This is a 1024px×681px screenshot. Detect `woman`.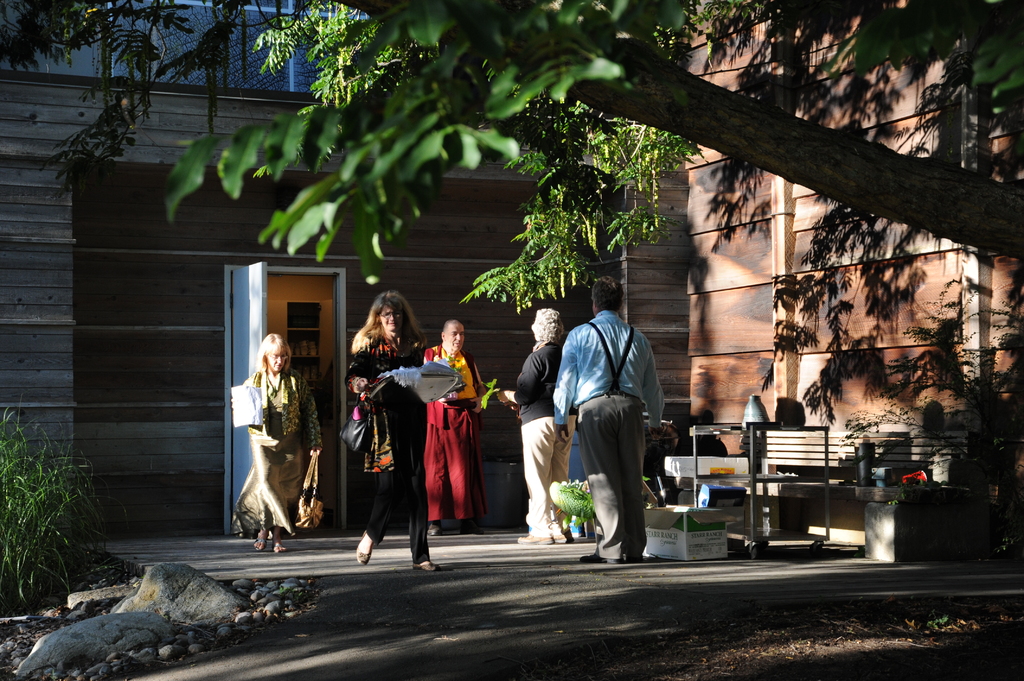
493, 310, 576, 546.
